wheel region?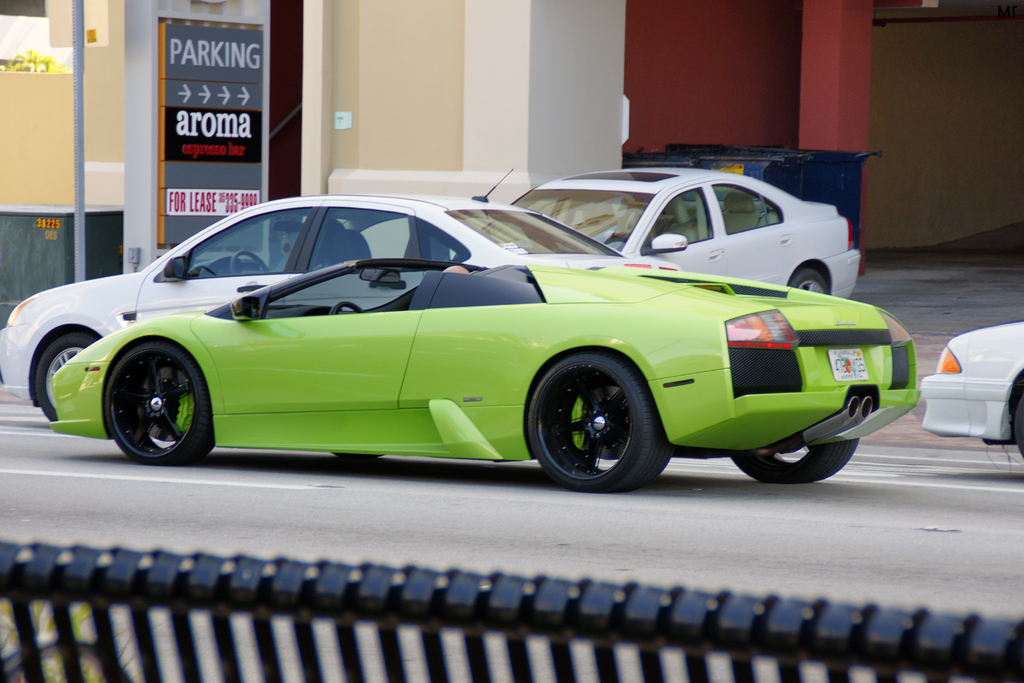
1010, 393, 1023, 461
